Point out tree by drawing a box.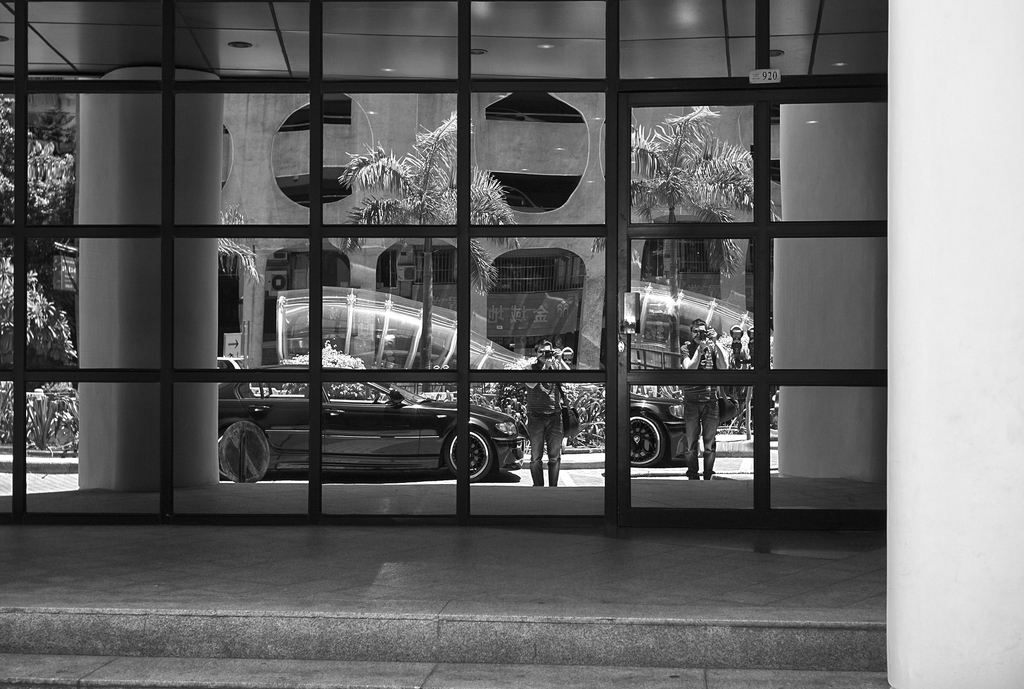
select_region(614, 92, 771, 449).
